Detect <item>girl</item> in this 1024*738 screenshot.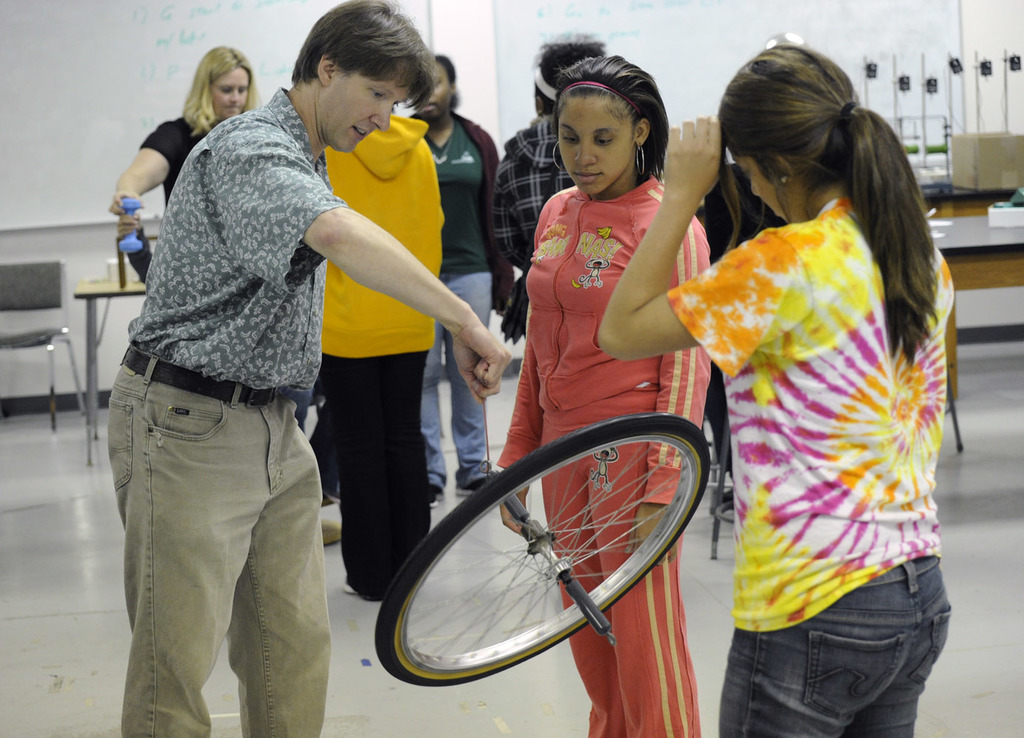
Detection: <bbox>495, 55, 714, 737</bbox>.
